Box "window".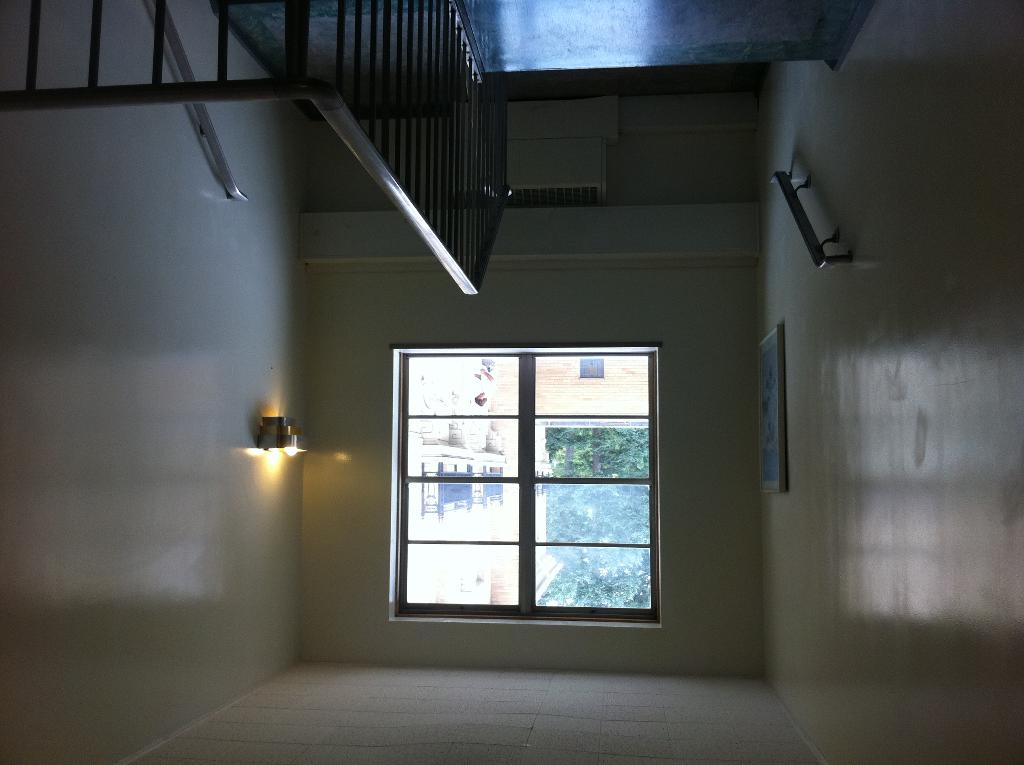
region(392, 354, 653, 624).
